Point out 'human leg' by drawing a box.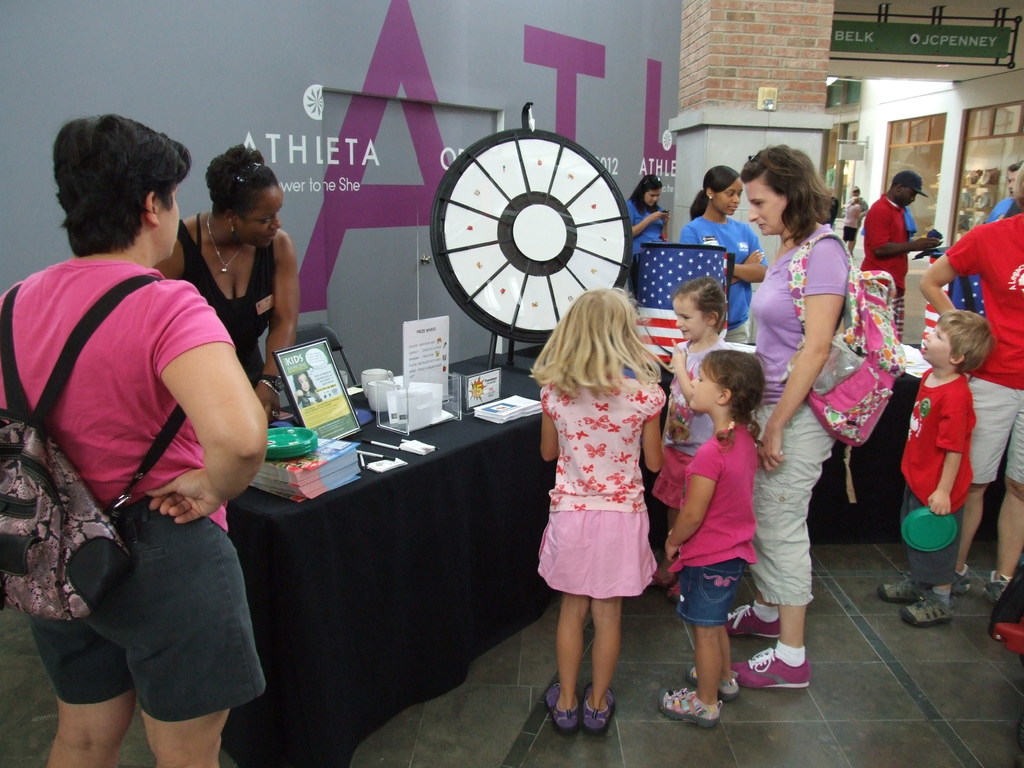
locate(592, 589, 620, 741).
